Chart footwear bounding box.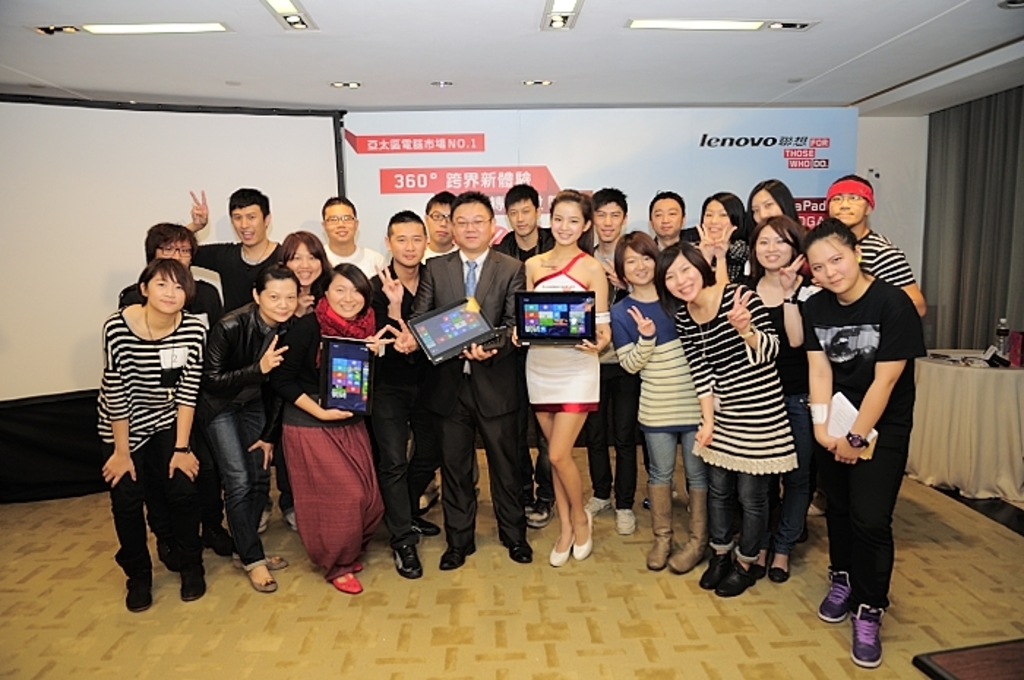
Charted: detection(326, 564, 361, 592).
